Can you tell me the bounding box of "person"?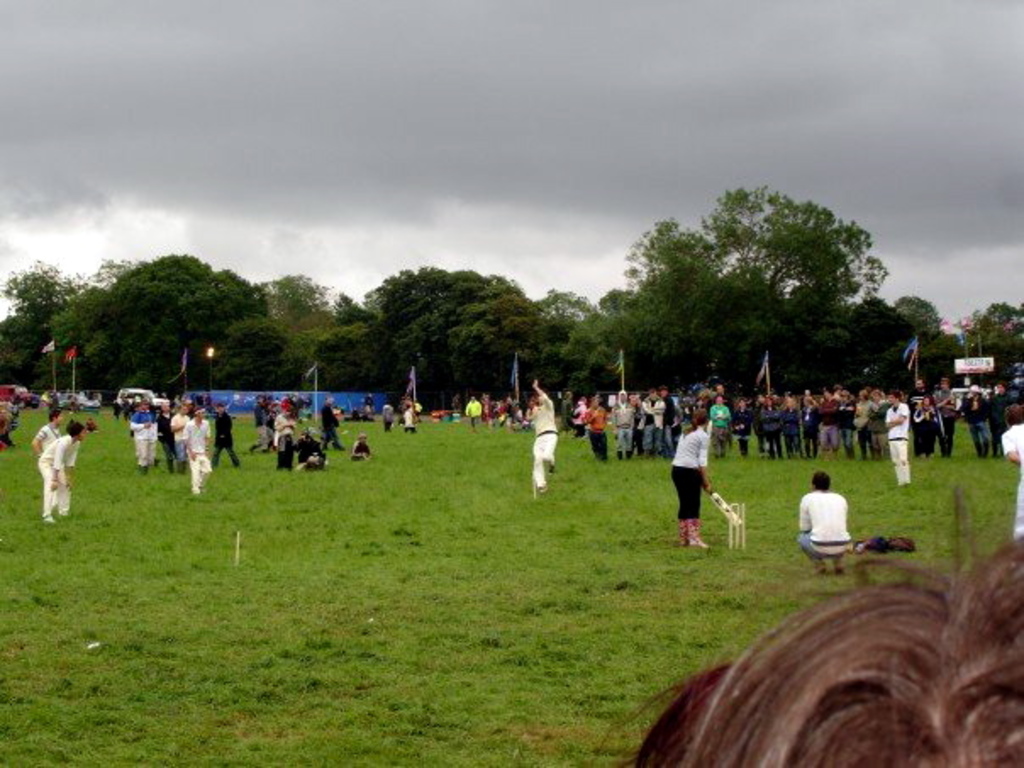
x1=29, y1=407, x2=63, y2=463.
